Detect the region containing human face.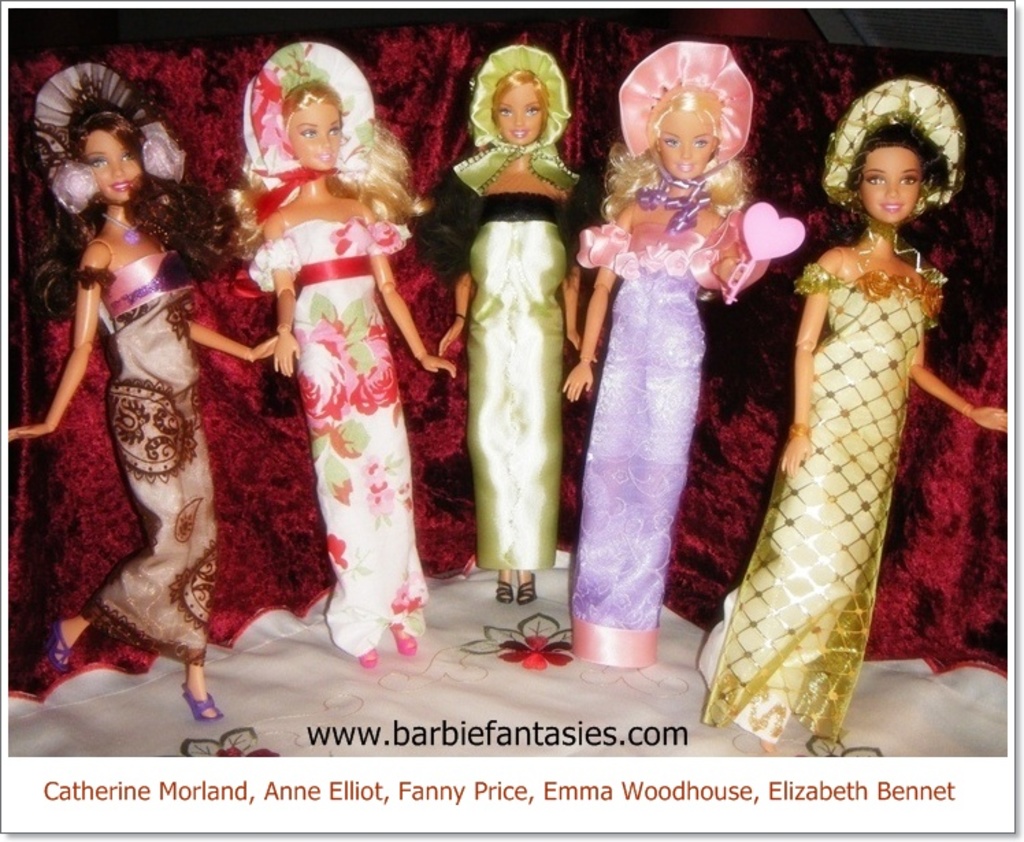
496,85,546,142.
